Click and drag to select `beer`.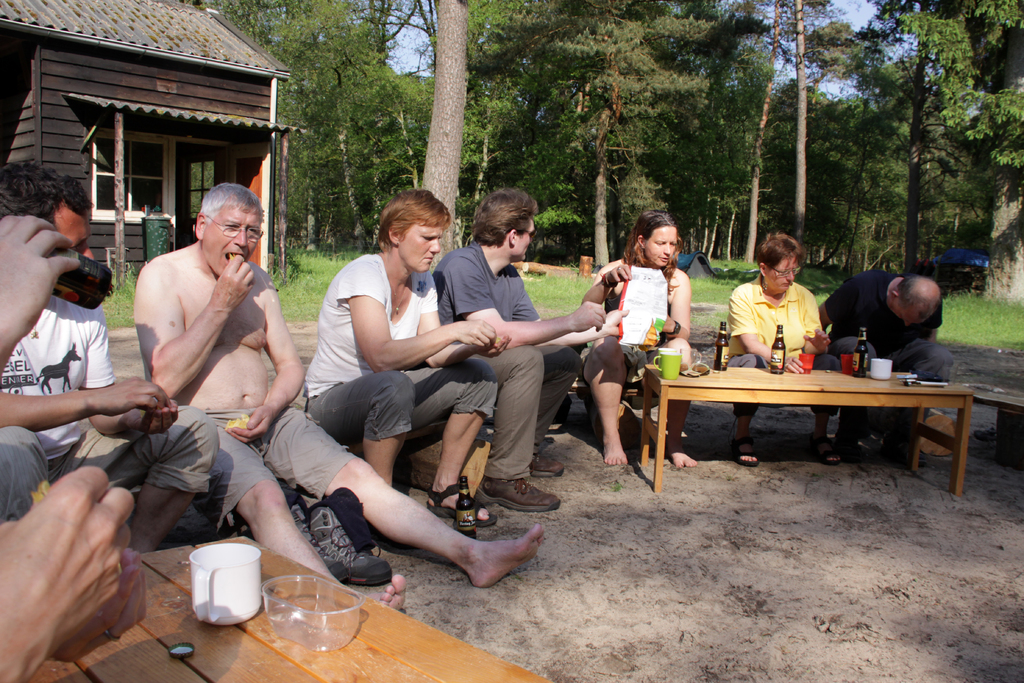
Selection: 452:477:477:539.
